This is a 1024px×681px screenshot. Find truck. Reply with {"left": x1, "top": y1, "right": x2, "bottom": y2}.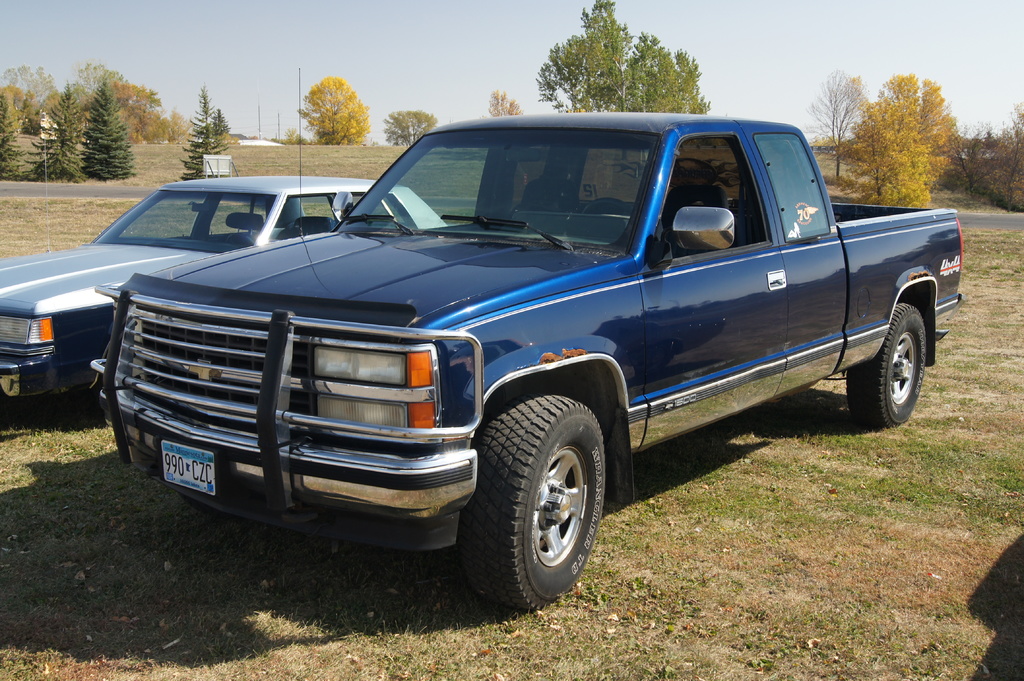
{"left": 70, "top": 113, "right": 959, "bottom": 606}.
